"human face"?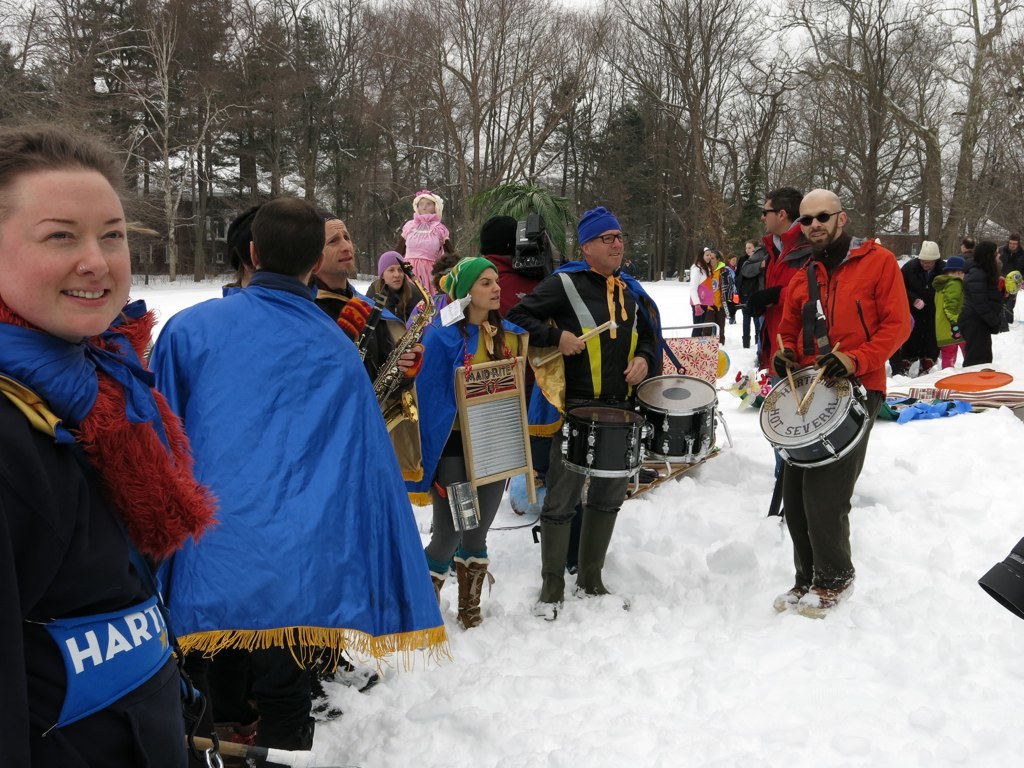
box=[324, 221, 355, 270]
